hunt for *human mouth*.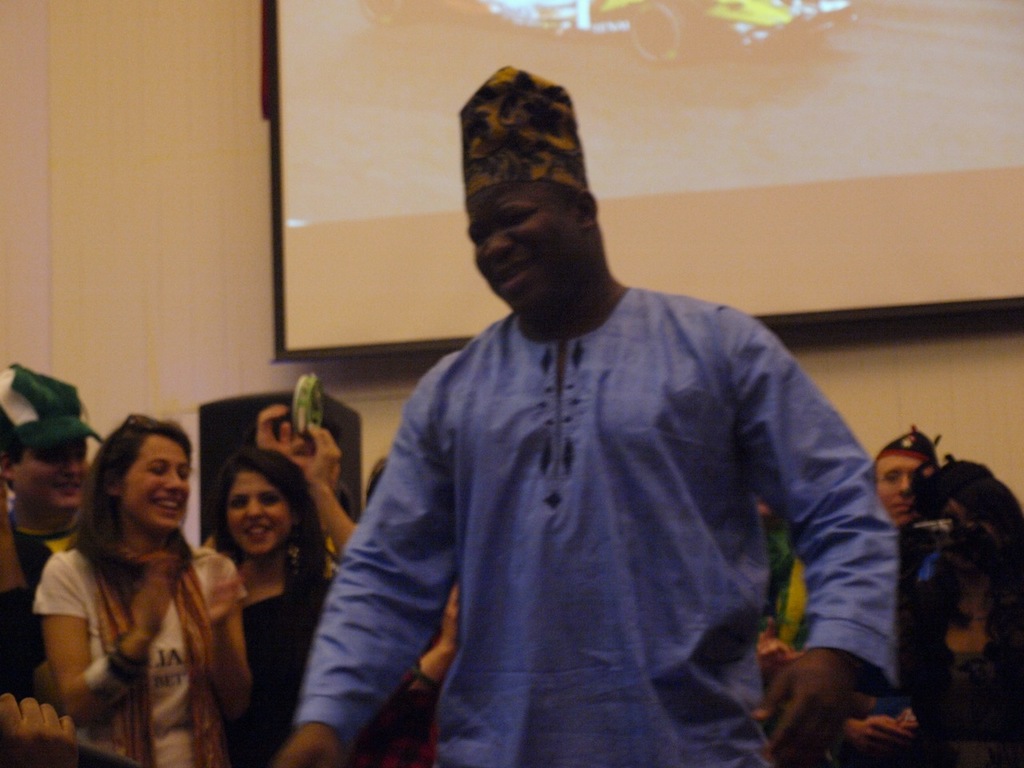
Hunted down at 242/519/271/537.
